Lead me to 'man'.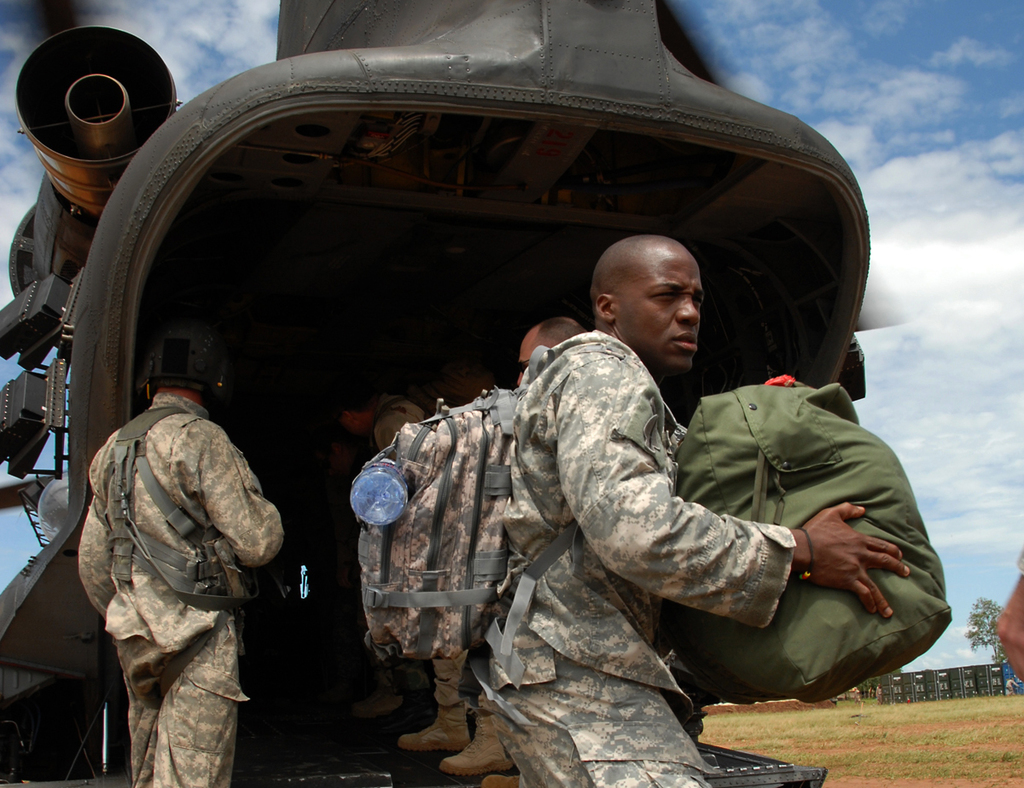
Lead to region(490, 317, 678, 785).
